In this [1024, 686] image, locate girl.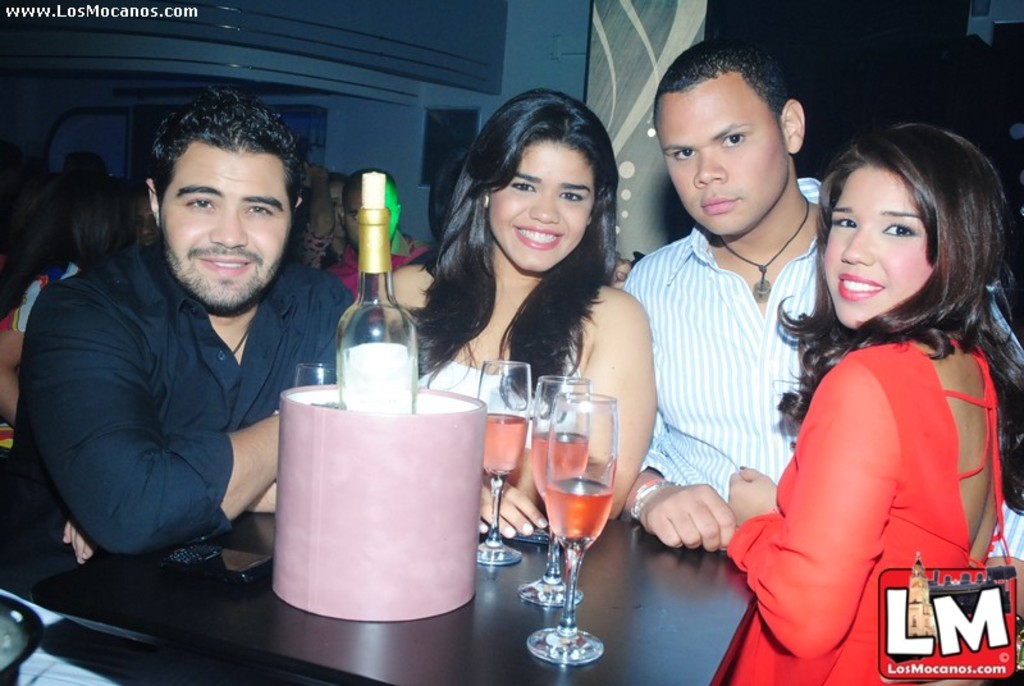
Bounding box: 406, 86, 660, 538.
